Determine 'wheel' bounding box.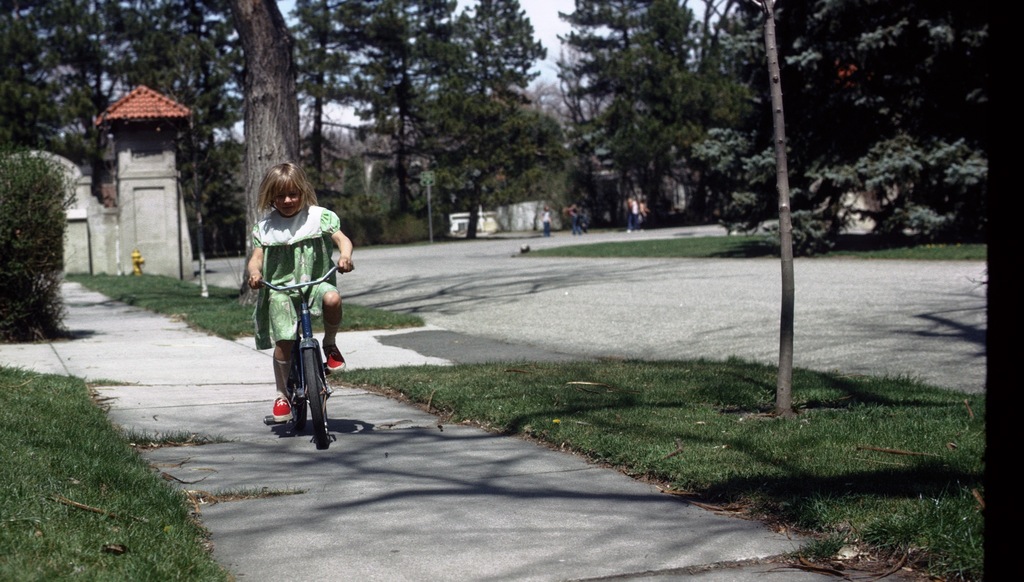
Determined: x1=287, y1=360, x2=307, y2=428.
